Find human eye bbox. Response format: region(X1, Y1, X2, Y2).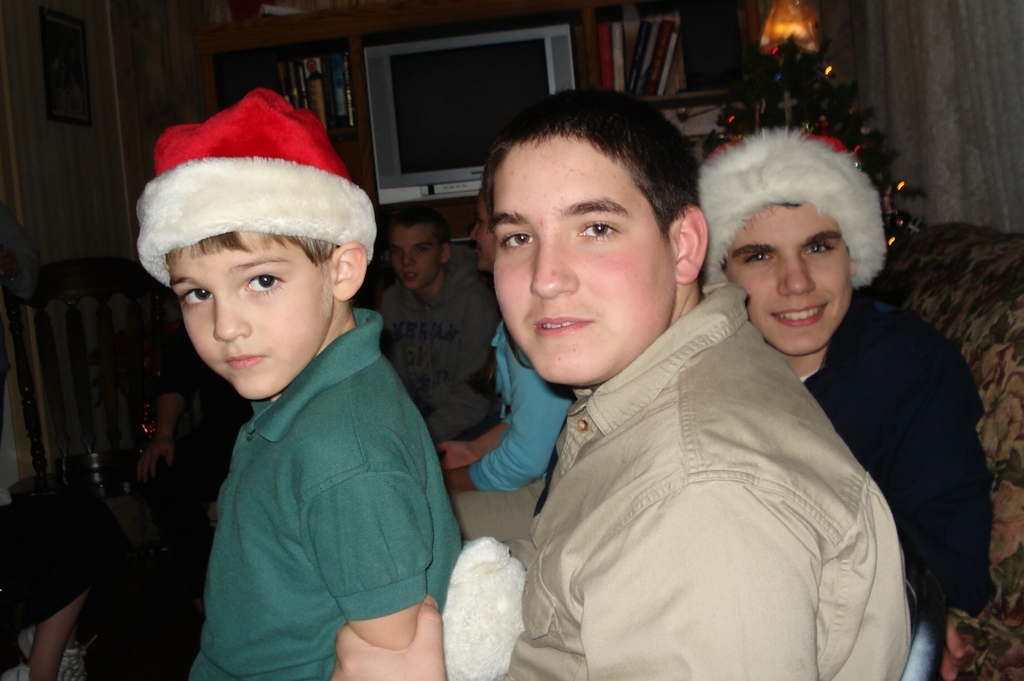
region(175, 289, 214, 314).
